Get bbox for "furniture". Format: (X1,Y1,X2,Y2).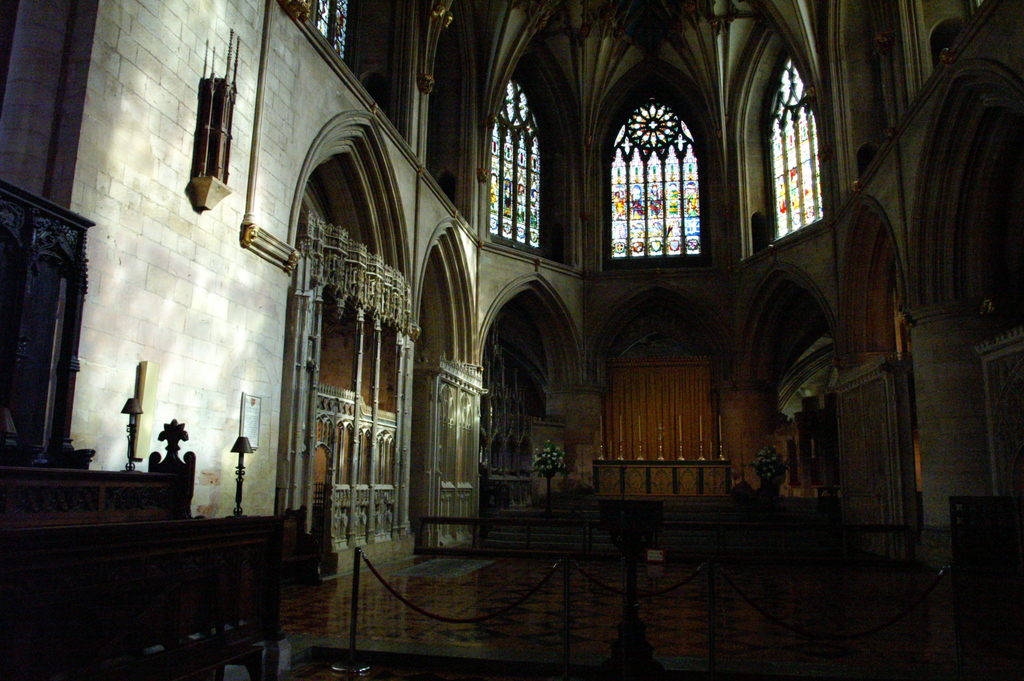
(594,457,732,495).
